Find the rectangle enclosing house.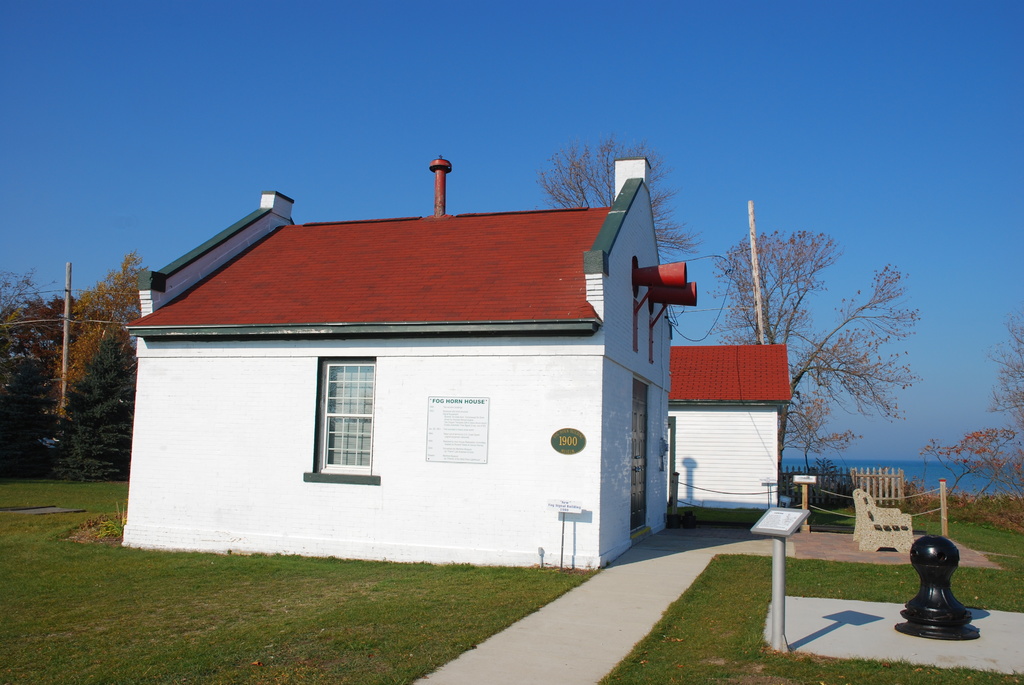
<box>669,342,794,511</box>.
